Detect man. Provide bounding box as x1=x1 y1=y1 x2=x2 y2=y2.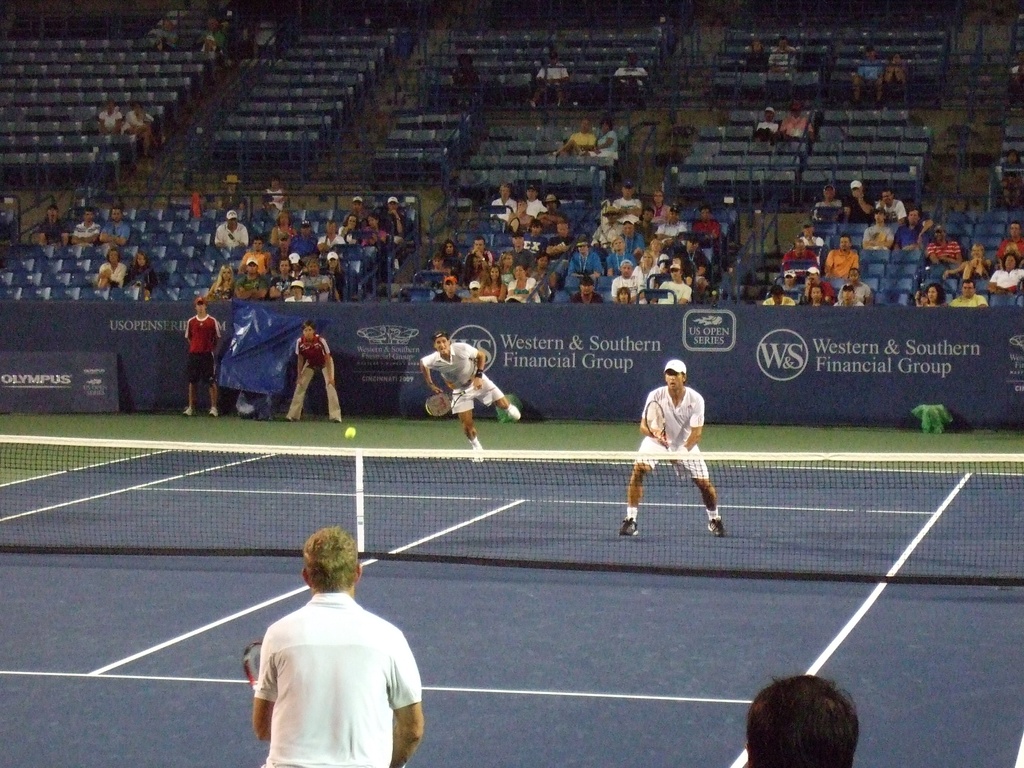
x1=296 y1=259 x2=332 y2=300.
